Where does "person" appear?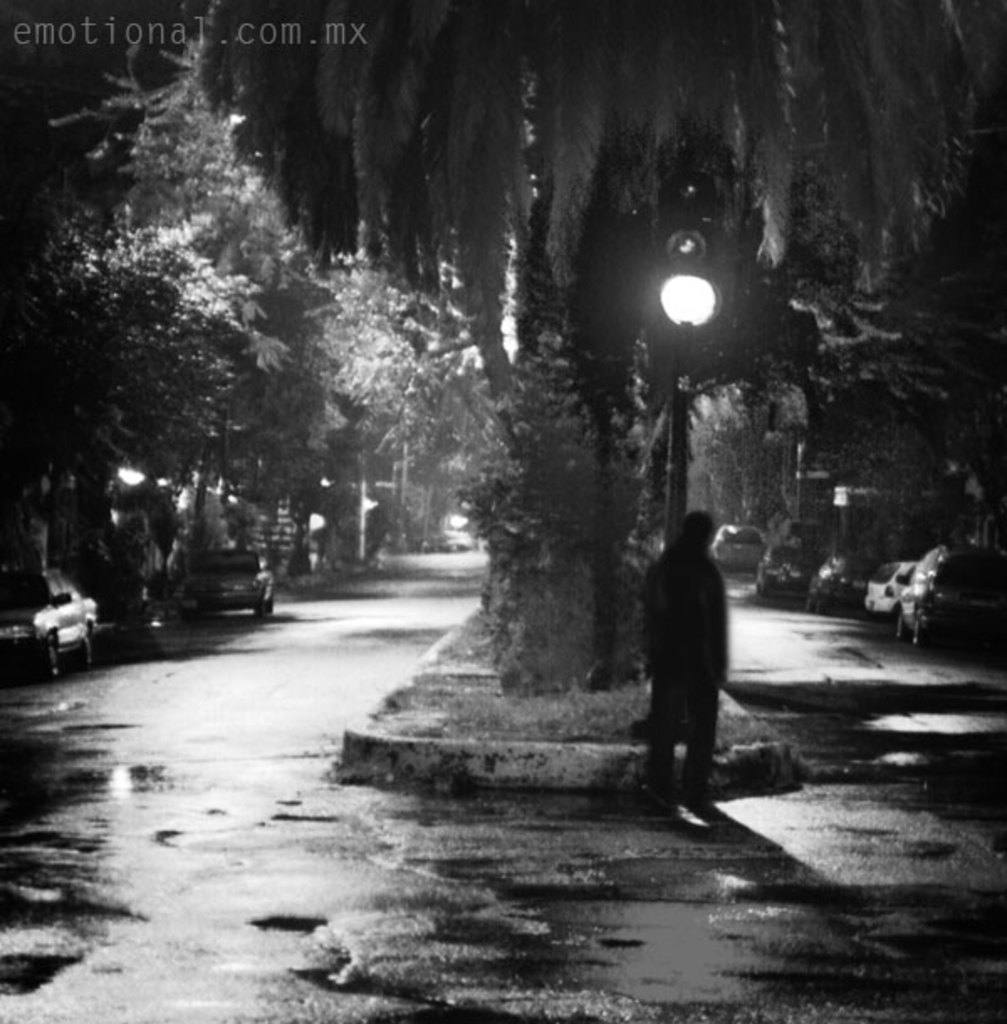
Appears at region(624, 495, 754, 814).
